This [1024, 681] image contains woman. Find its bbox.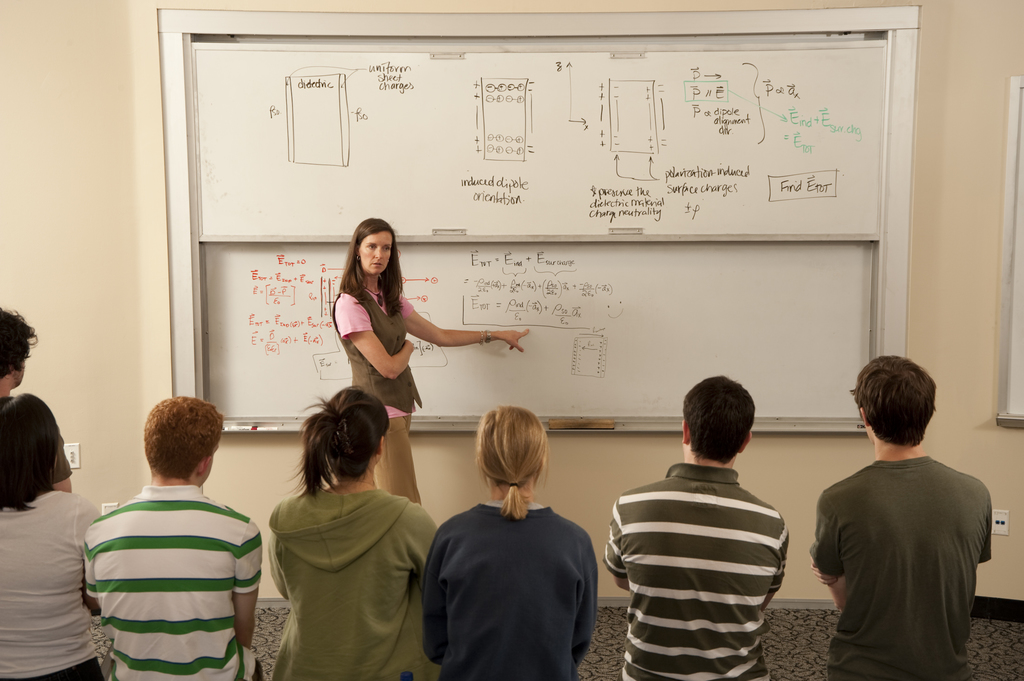
<box>420,412,601,680</box>.
